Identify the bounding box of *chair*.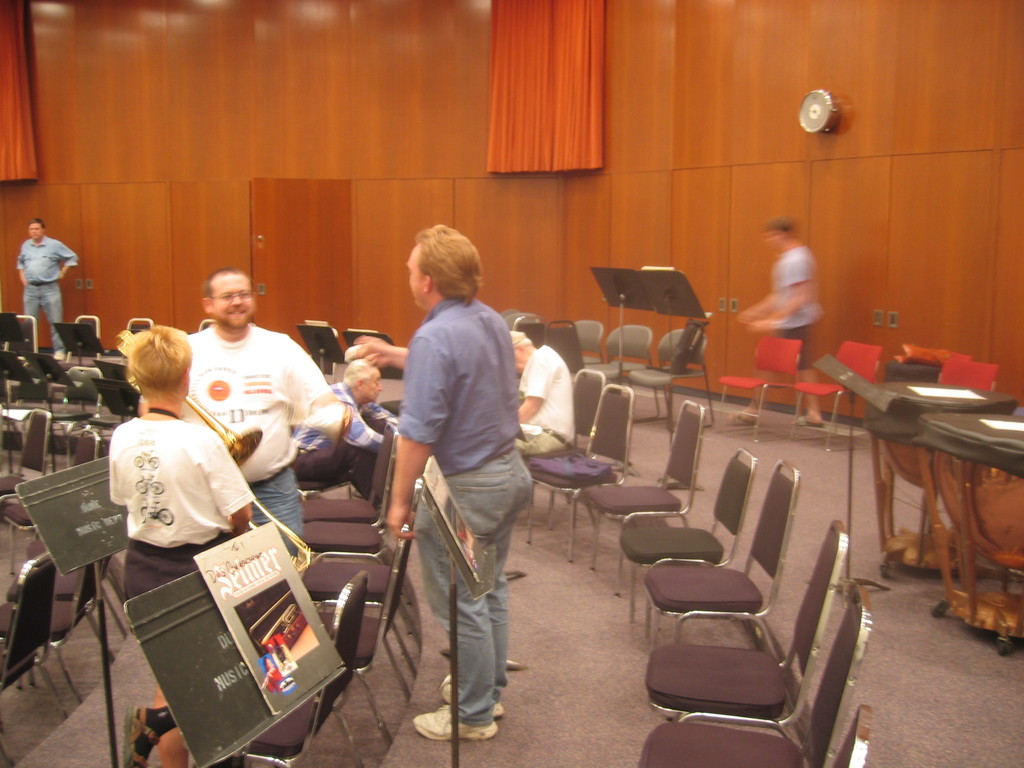
[x1=217, y1=576, x2=385, y2=767].
